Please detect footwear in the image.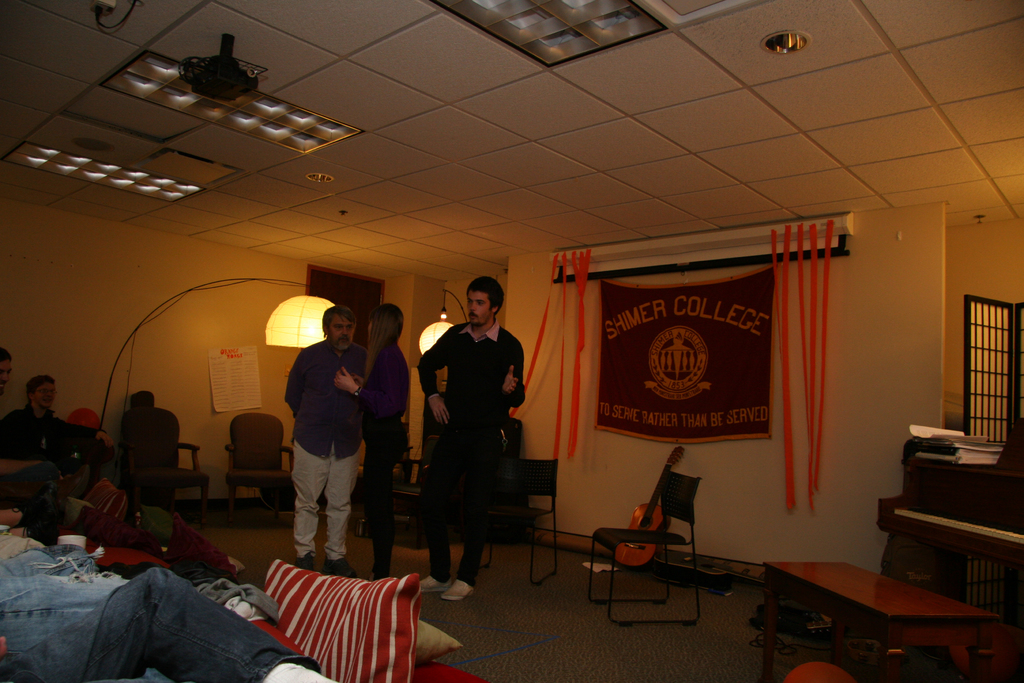
select_region(328, 553, 353, 580).
